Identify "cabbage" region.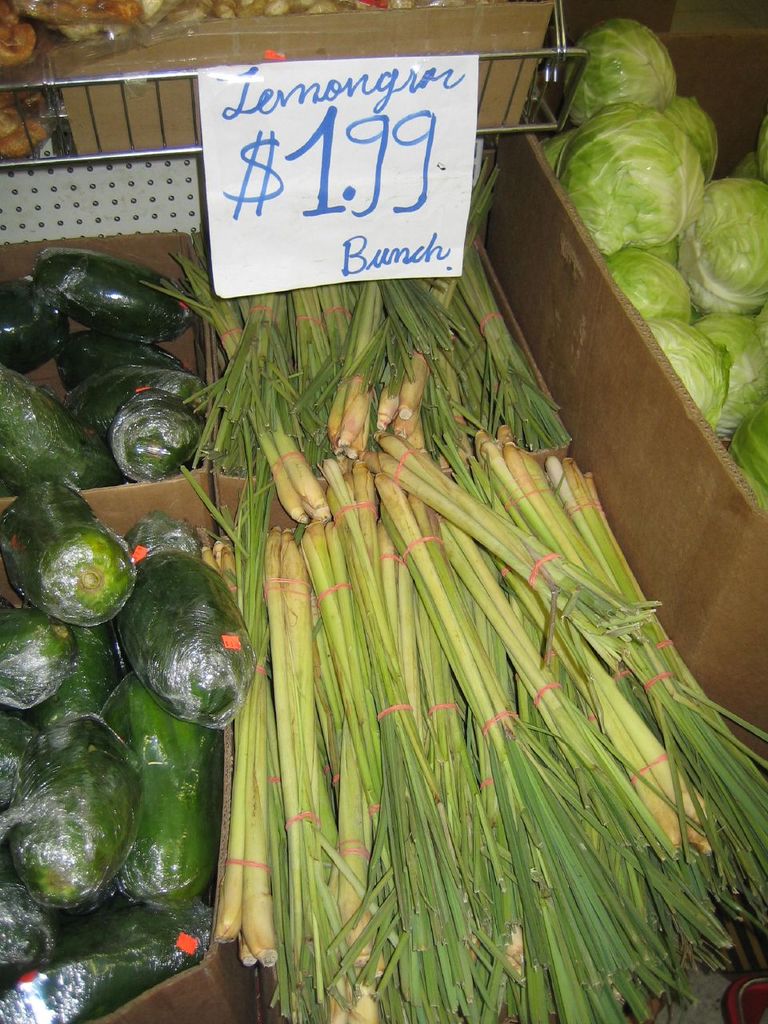
Region: pyautogui.locateOnScreen(726, 401, 767, 510).
